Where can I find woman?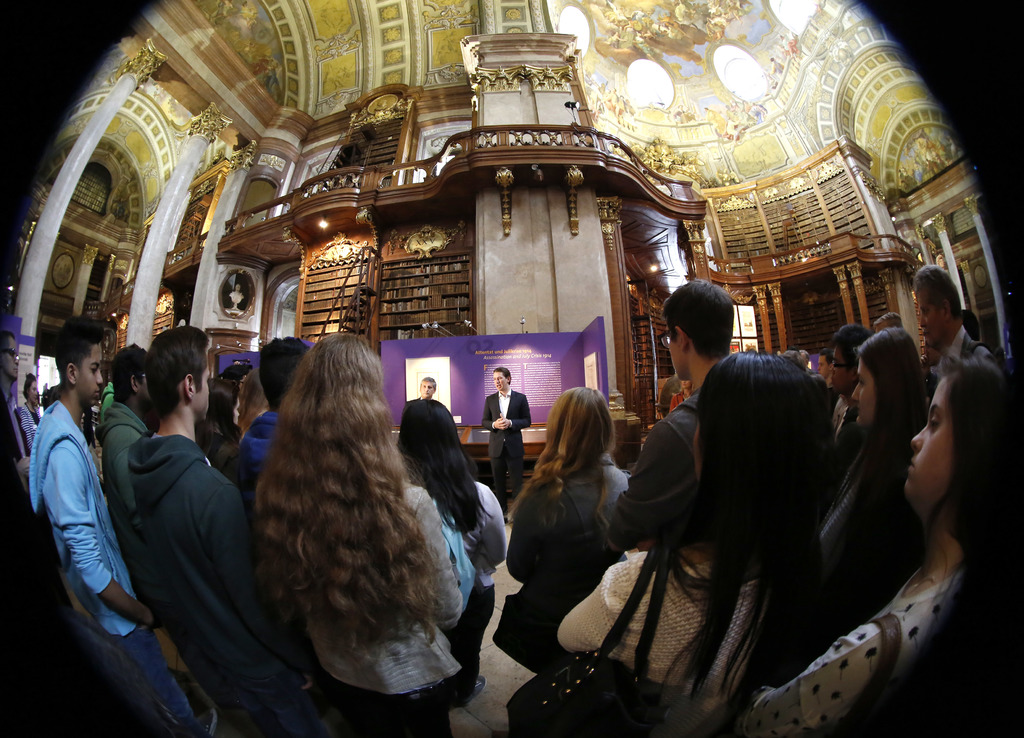
You can find it at detection(25, 376, 42, 429).
